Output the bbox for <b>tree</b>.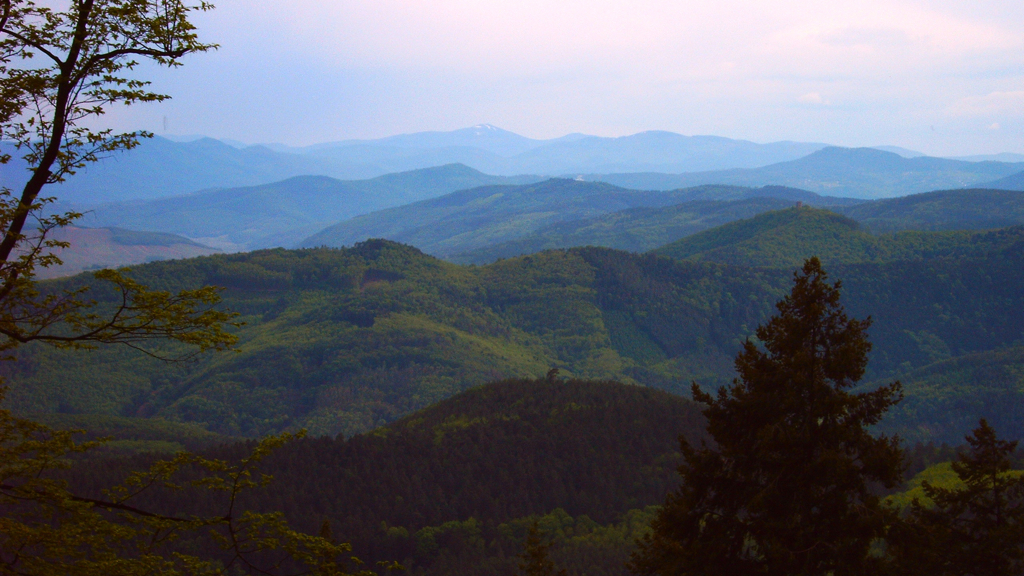
[left=0, top=0, right=235, bottom=373].
